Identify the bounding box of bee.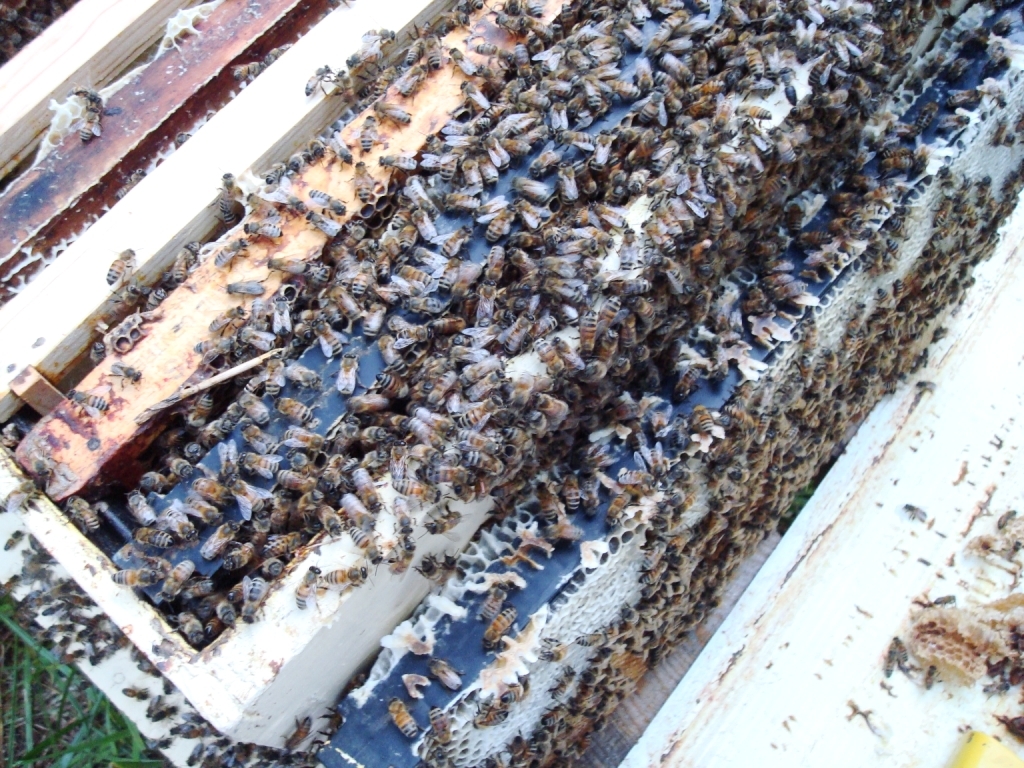
(x1=156, y1=504, x2=201, y2=542).
